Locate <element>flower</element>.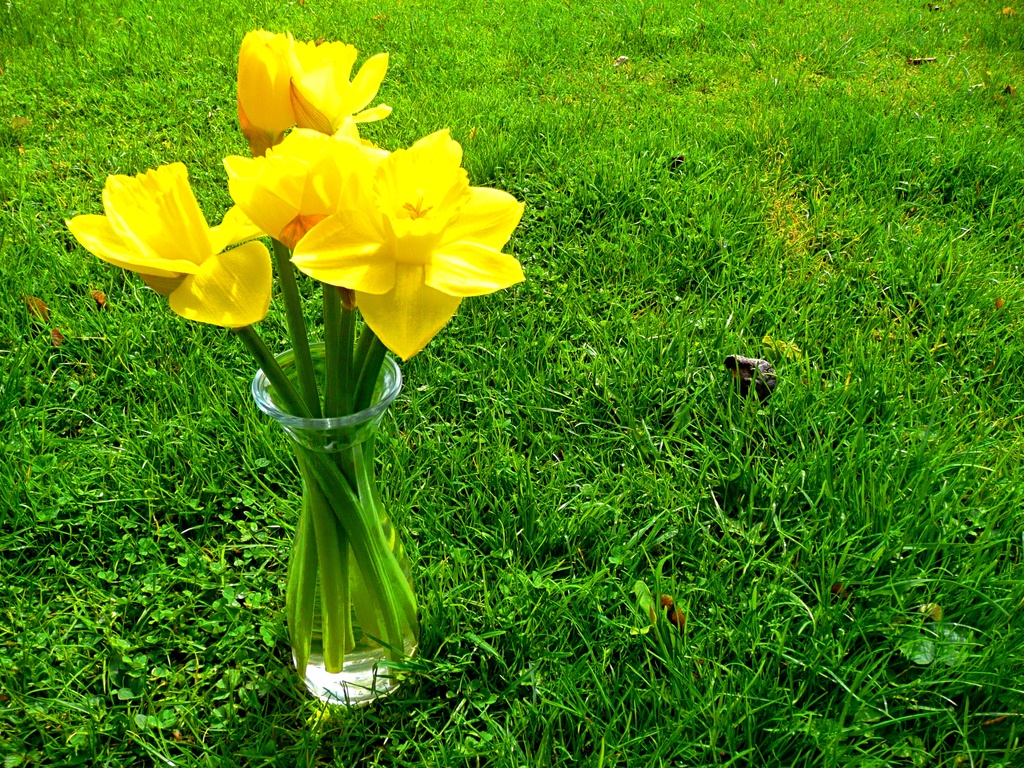
Bounding box: (230,28,402,152).
